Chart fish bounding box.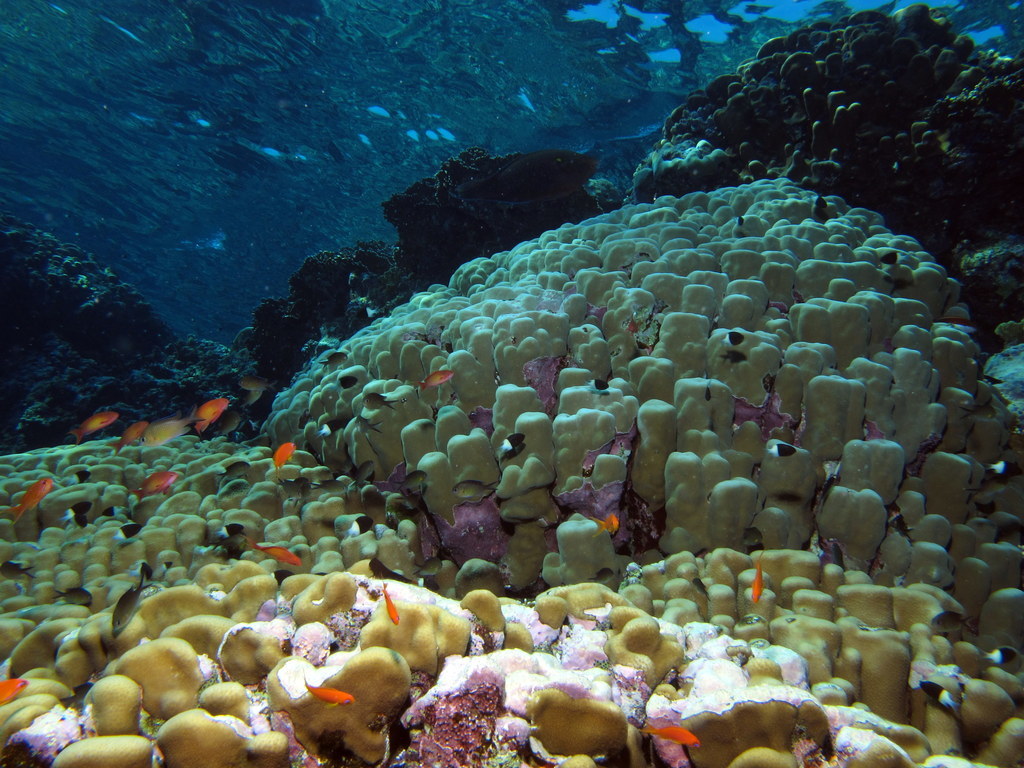
Charted: (752, 554, 764, 605).
